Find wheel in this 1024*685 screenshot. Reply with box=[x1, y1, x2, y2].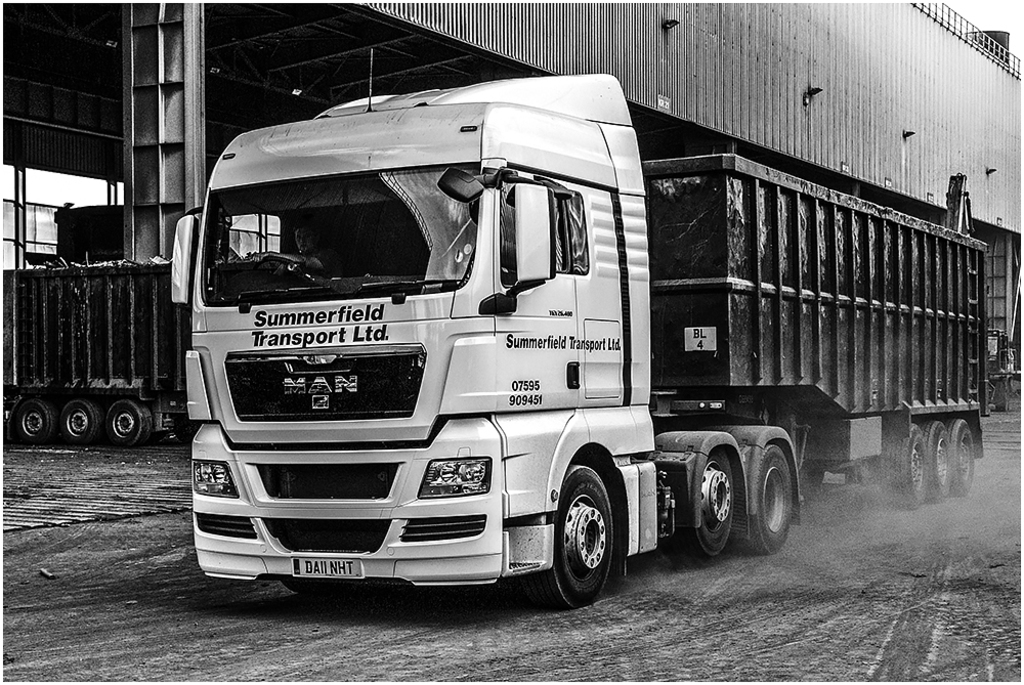
box=[950, 417, 980, 501].
